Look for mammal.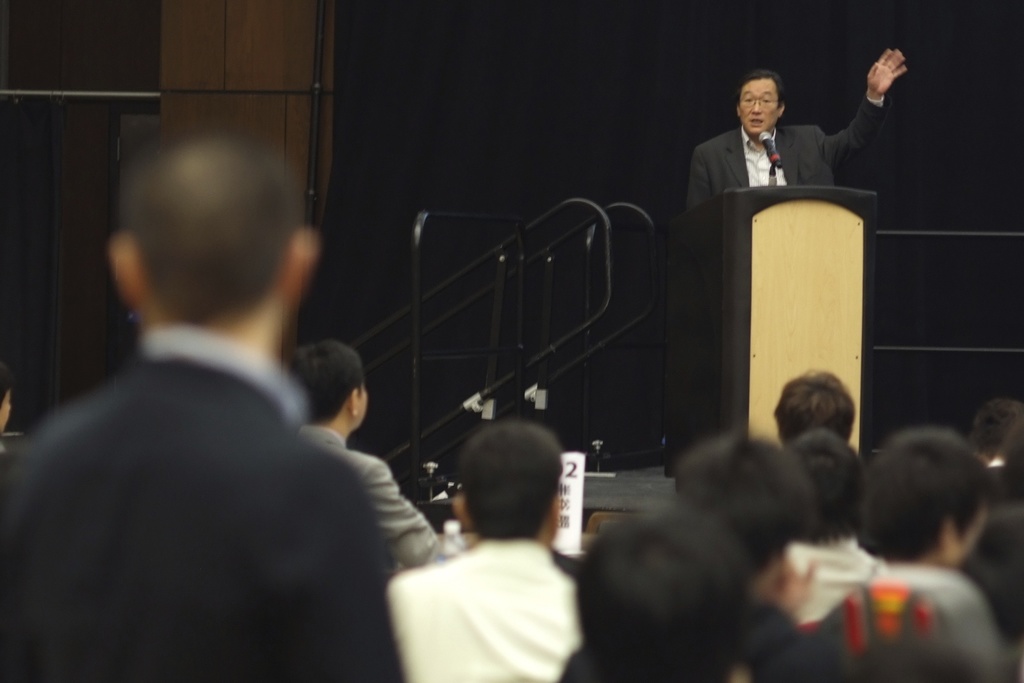
Found: 791/420/876/626.
